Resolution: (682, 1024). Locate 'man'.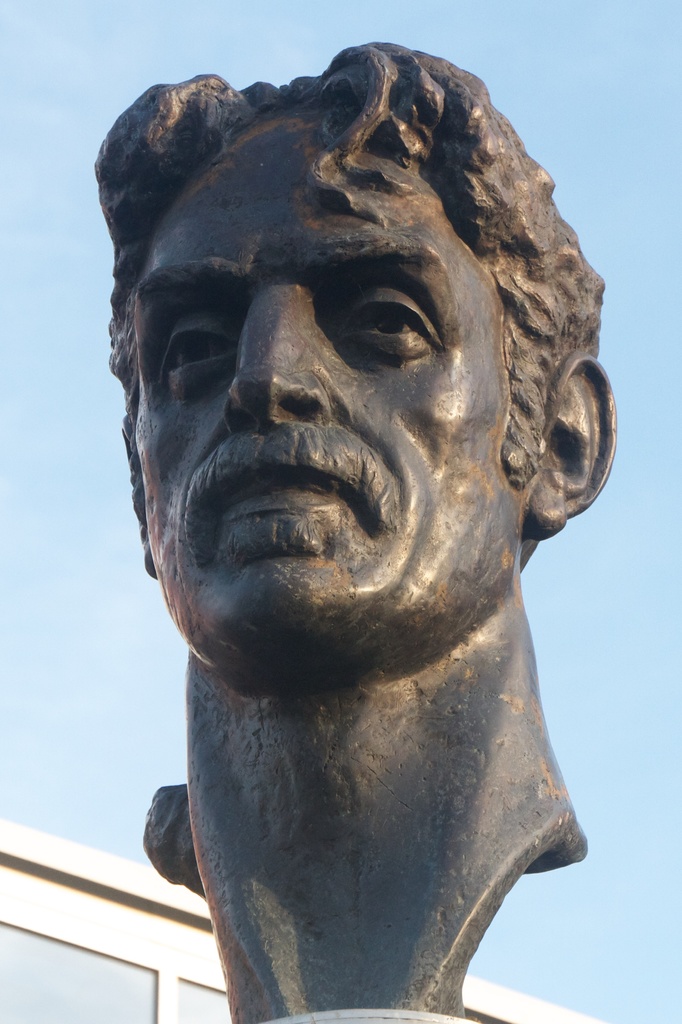
79,74,626,1021.
